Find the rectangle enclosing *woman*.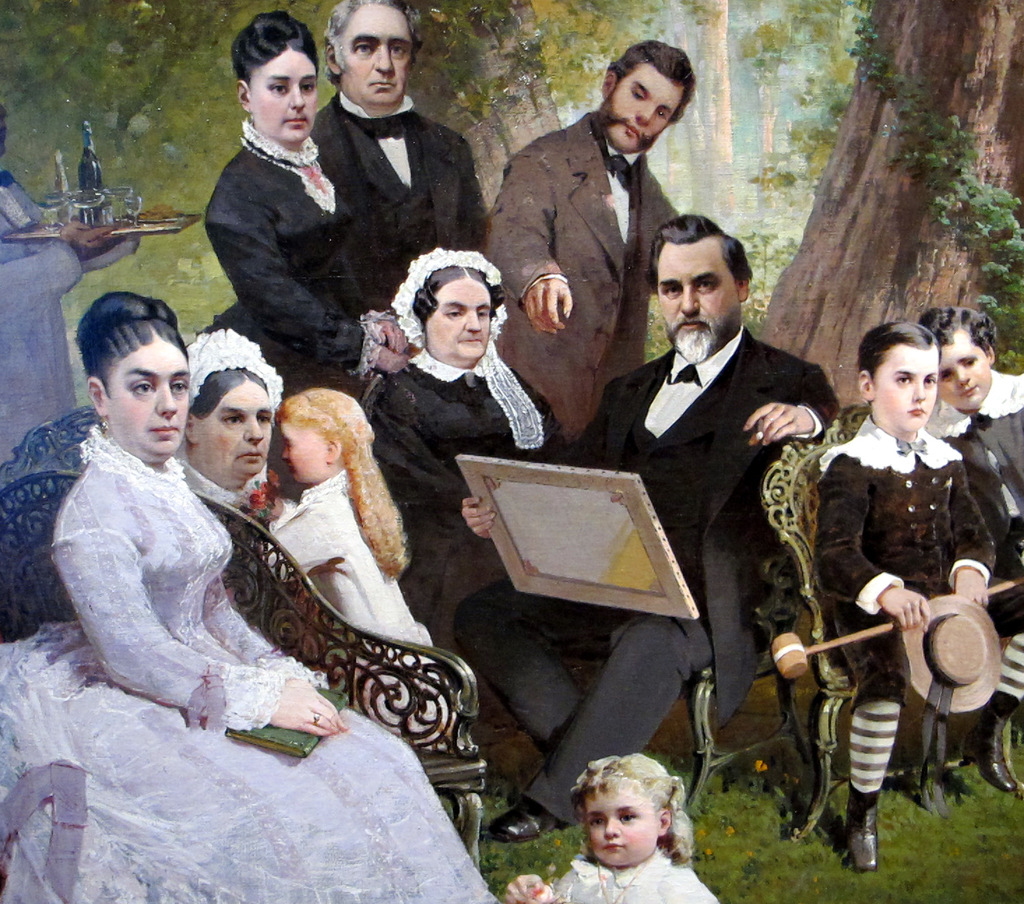
<box>27,270,389,888</box>.
